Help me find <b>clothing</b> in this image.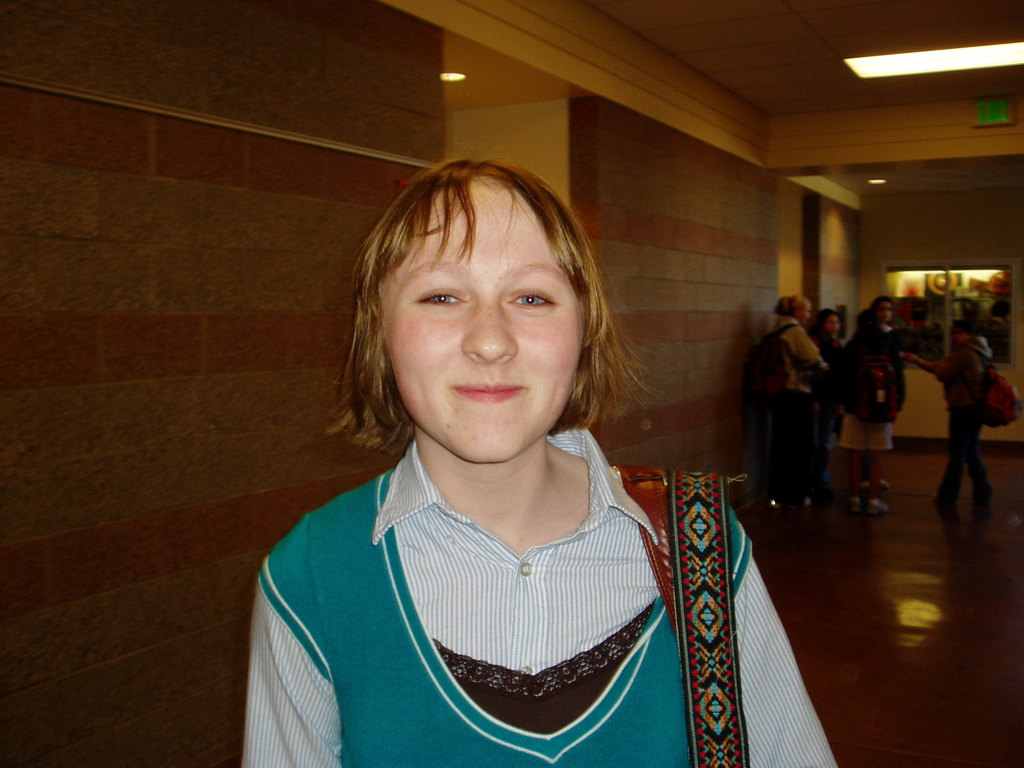
Found it: 776,317,812,461.
